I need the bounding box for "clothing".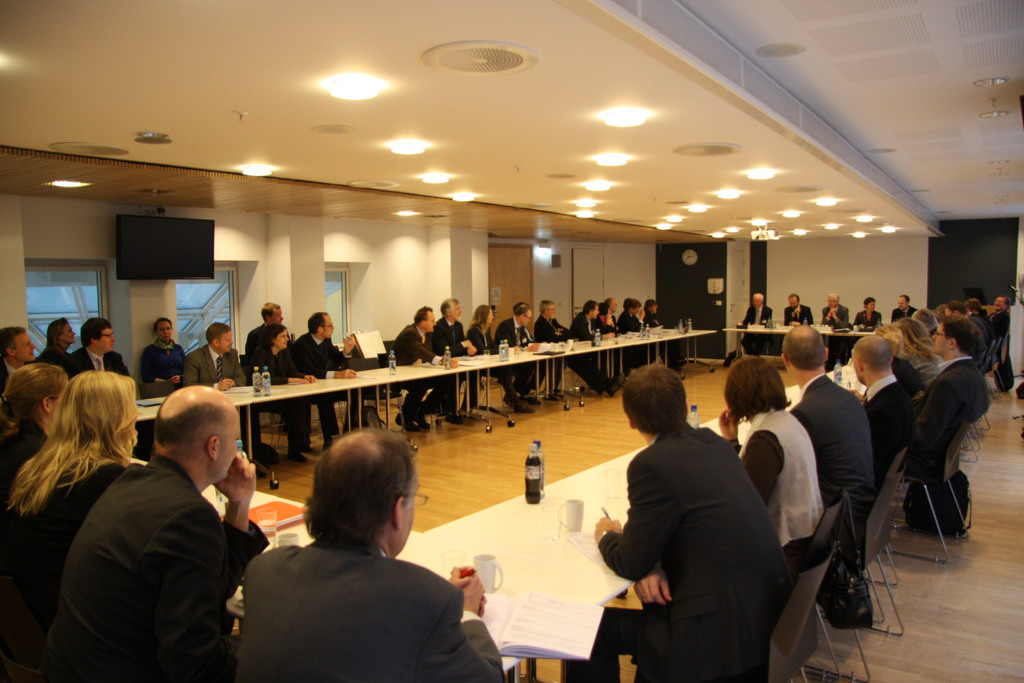
Here it is: l=463, t=321, r=527, b=402.
